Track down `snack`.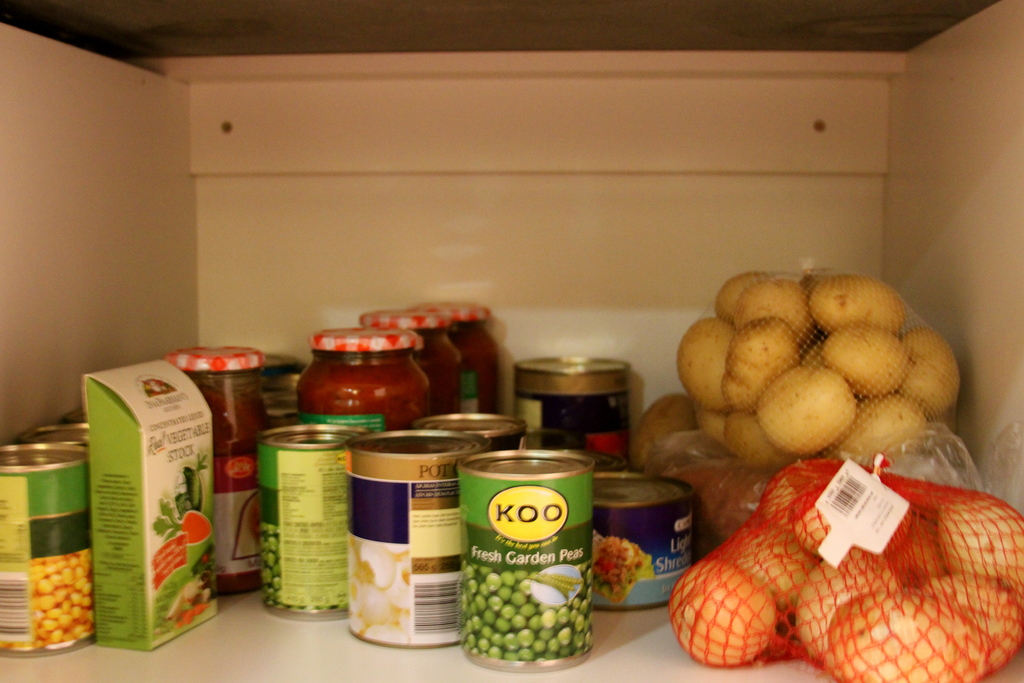
Tracked to rect(0, 443, 86, 656).
